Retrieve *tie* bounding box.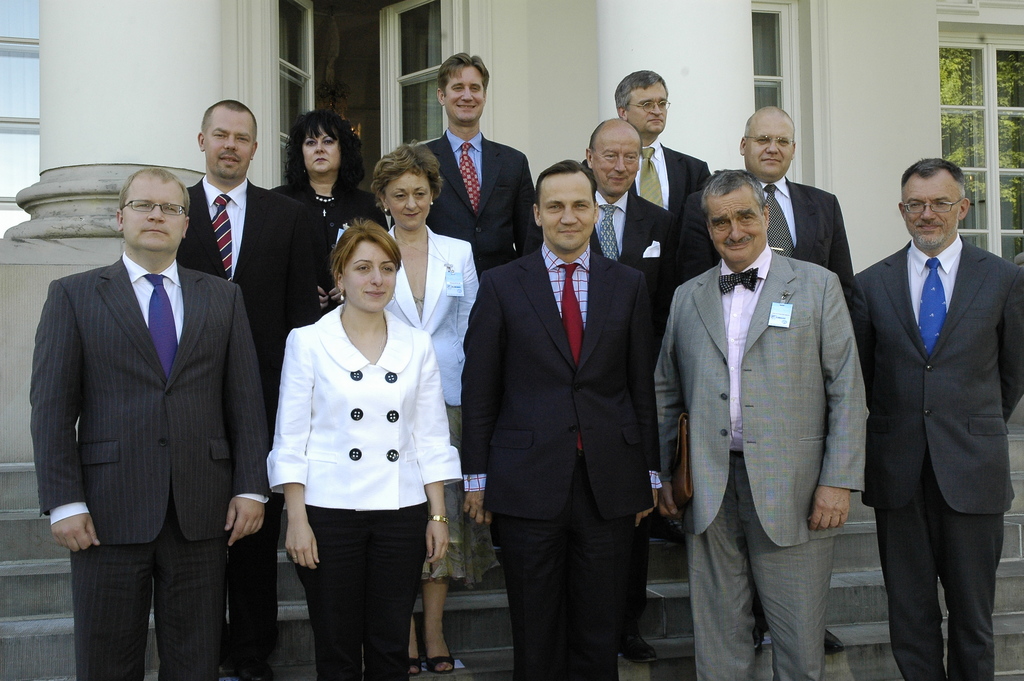
Bounding box: 718 268 756 296.
